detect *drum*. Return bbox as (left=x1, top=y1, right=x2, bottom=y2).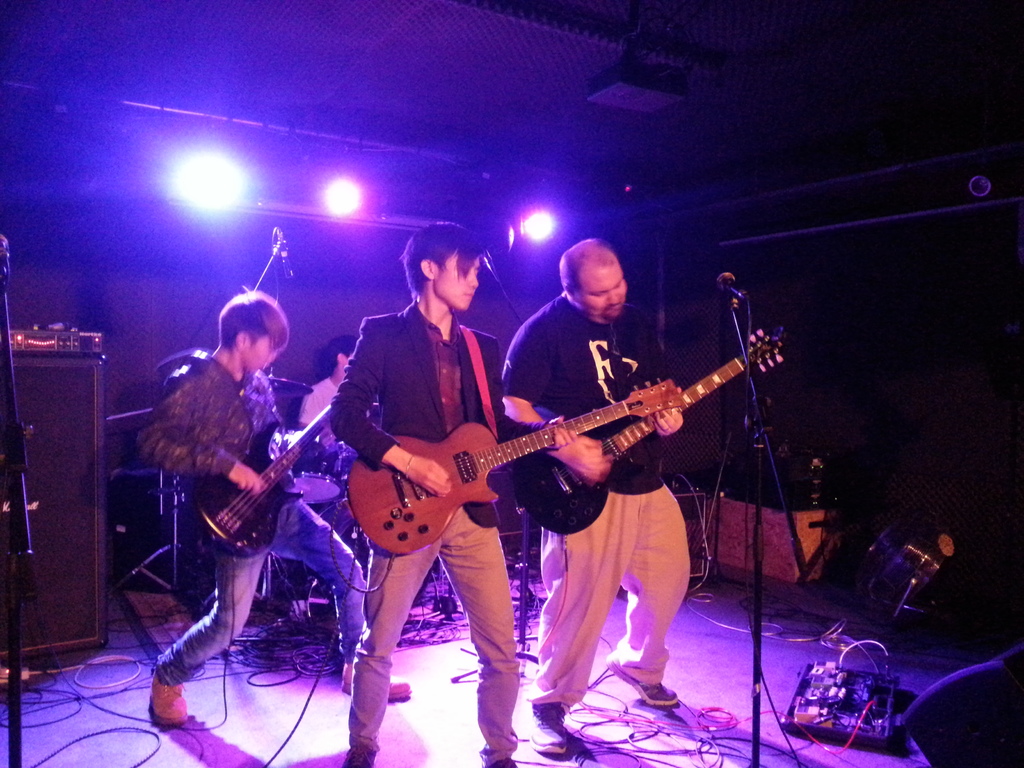
(left=316, top=510, right=433, bottom=622).
